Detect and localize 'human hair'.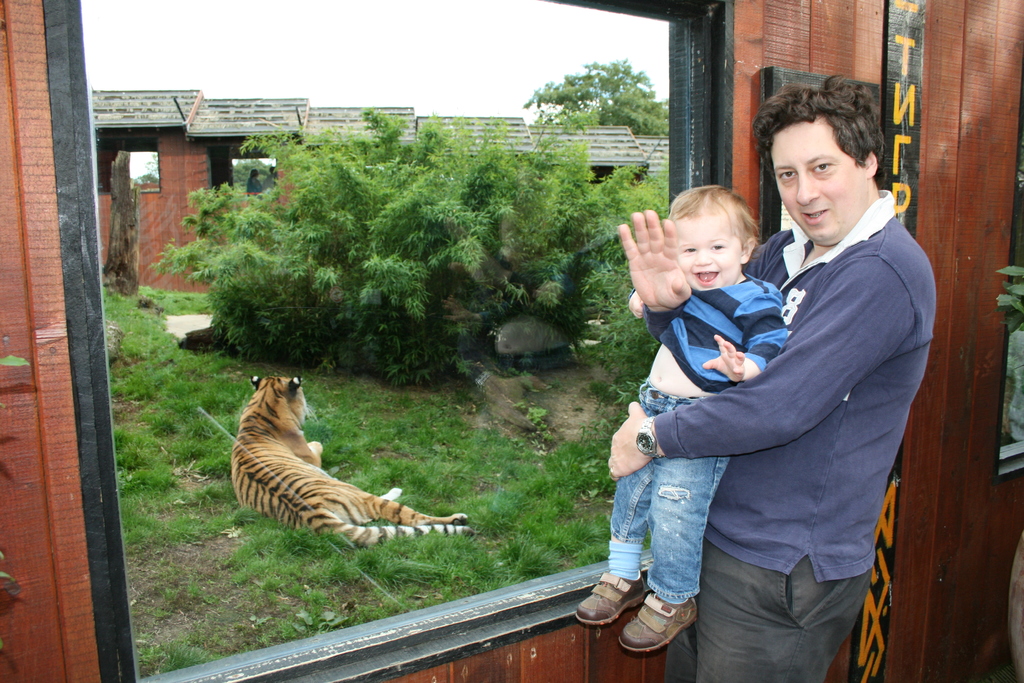
Localized at l=755, t=67, r=888, b=183.
